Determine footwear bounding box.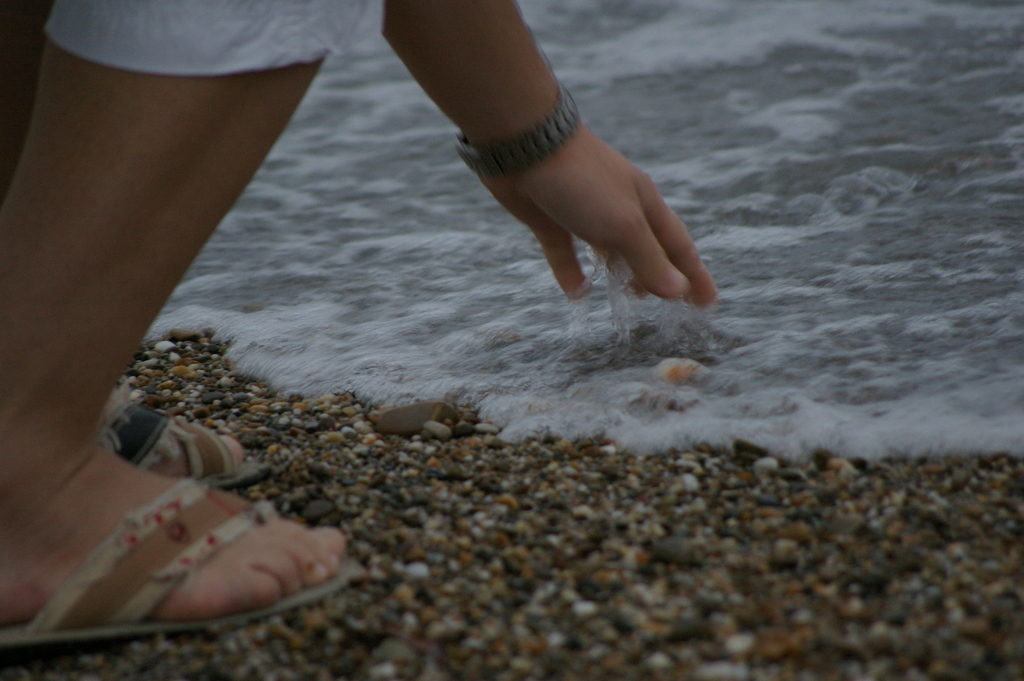
Determined: <region>105, 391, 294, 498</region>.
